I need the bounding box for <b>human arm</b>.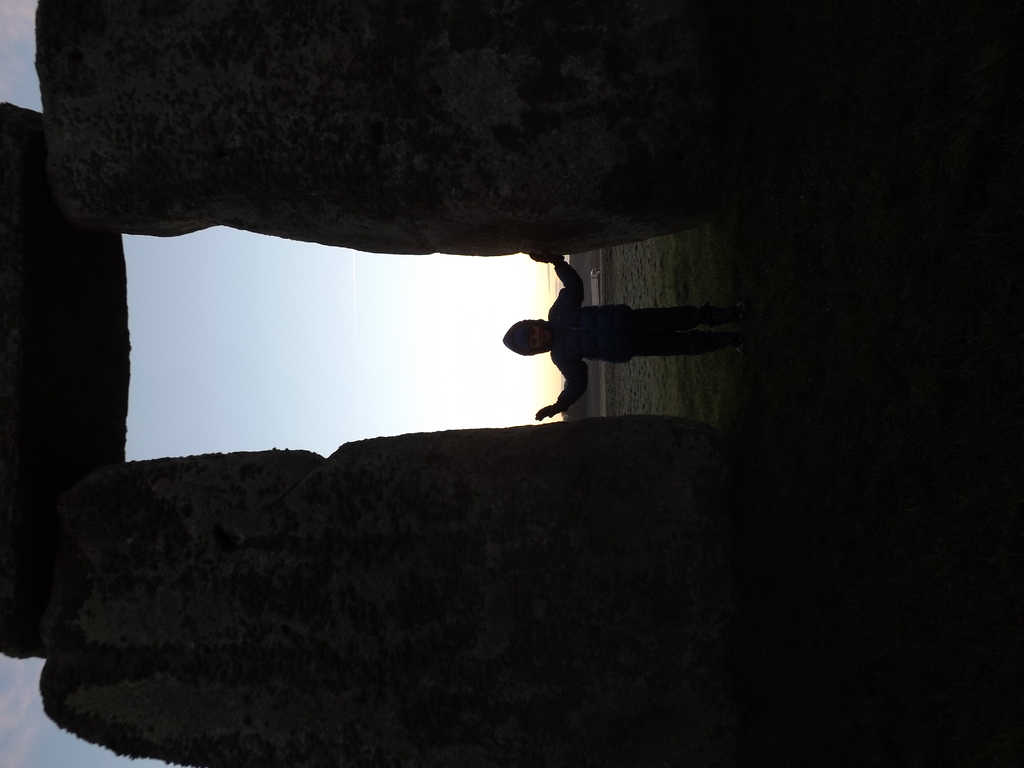
Here it is: (x1=534, y1=349, x2=586, y2=420).
